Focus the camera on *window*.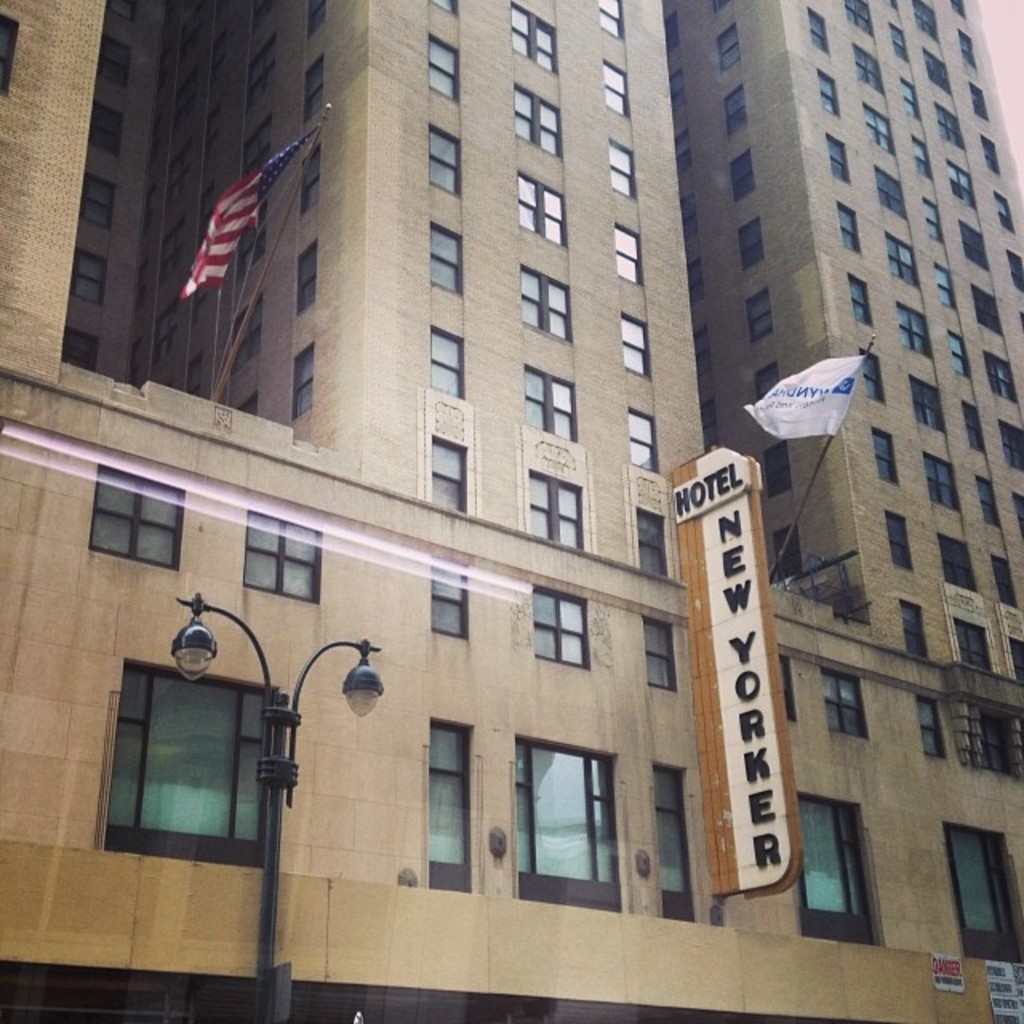
Focus region: <bbox>613, 218, 635, 282</bbox>.
